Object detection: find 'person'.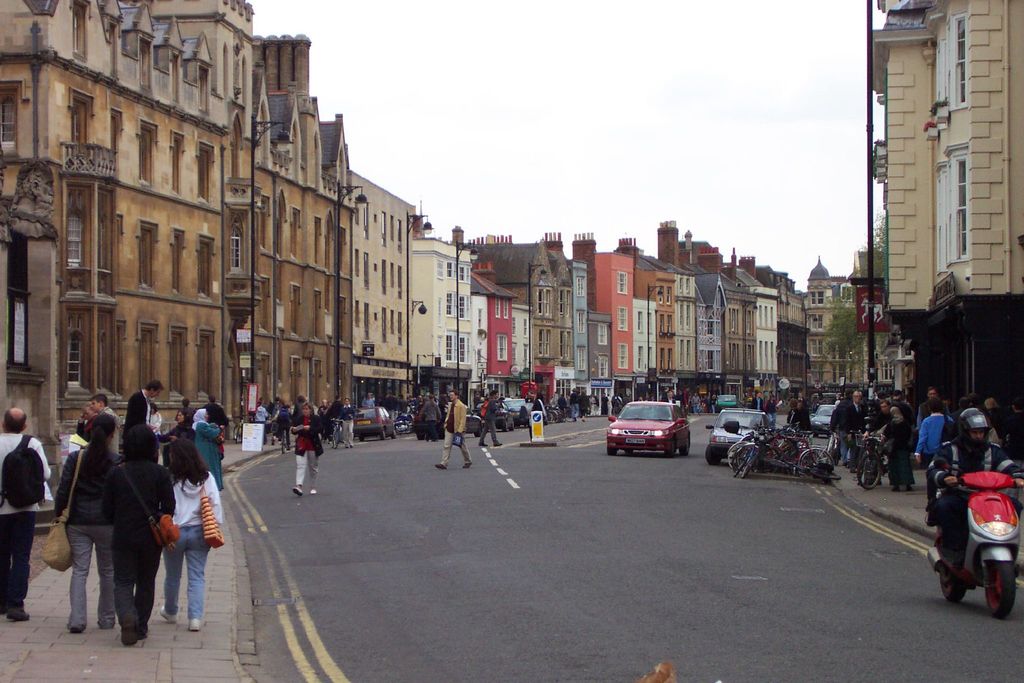
bbox(162, 440, 223, 630).
